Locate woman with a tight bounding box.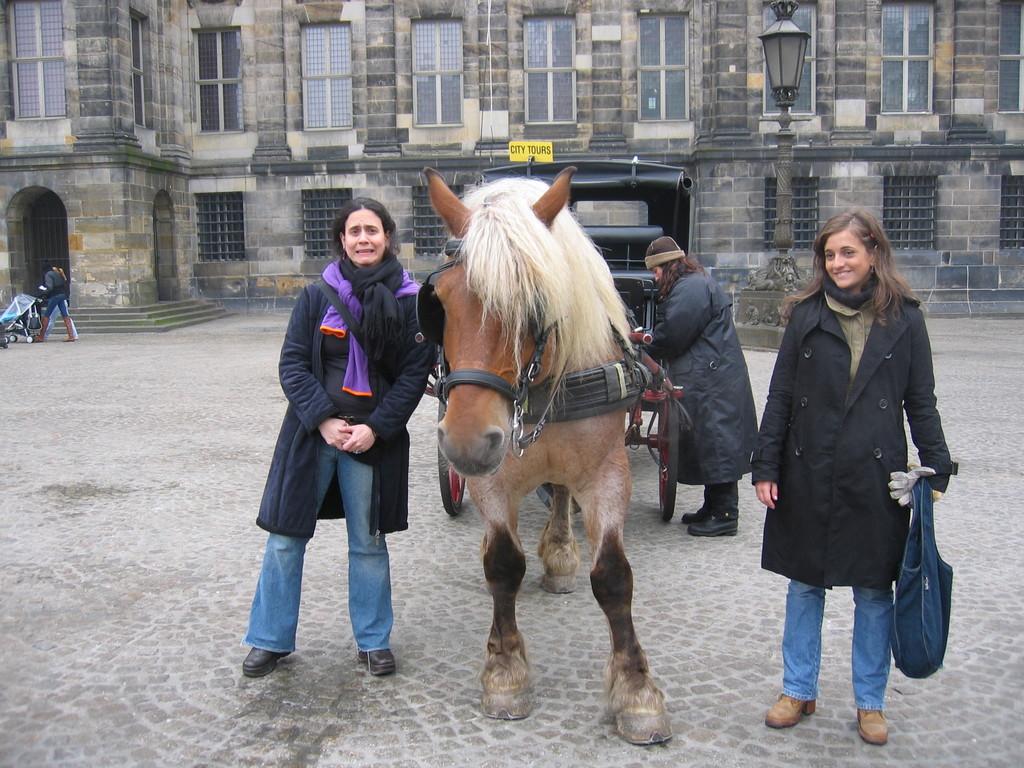
rect(744, 210, 961, 753).
